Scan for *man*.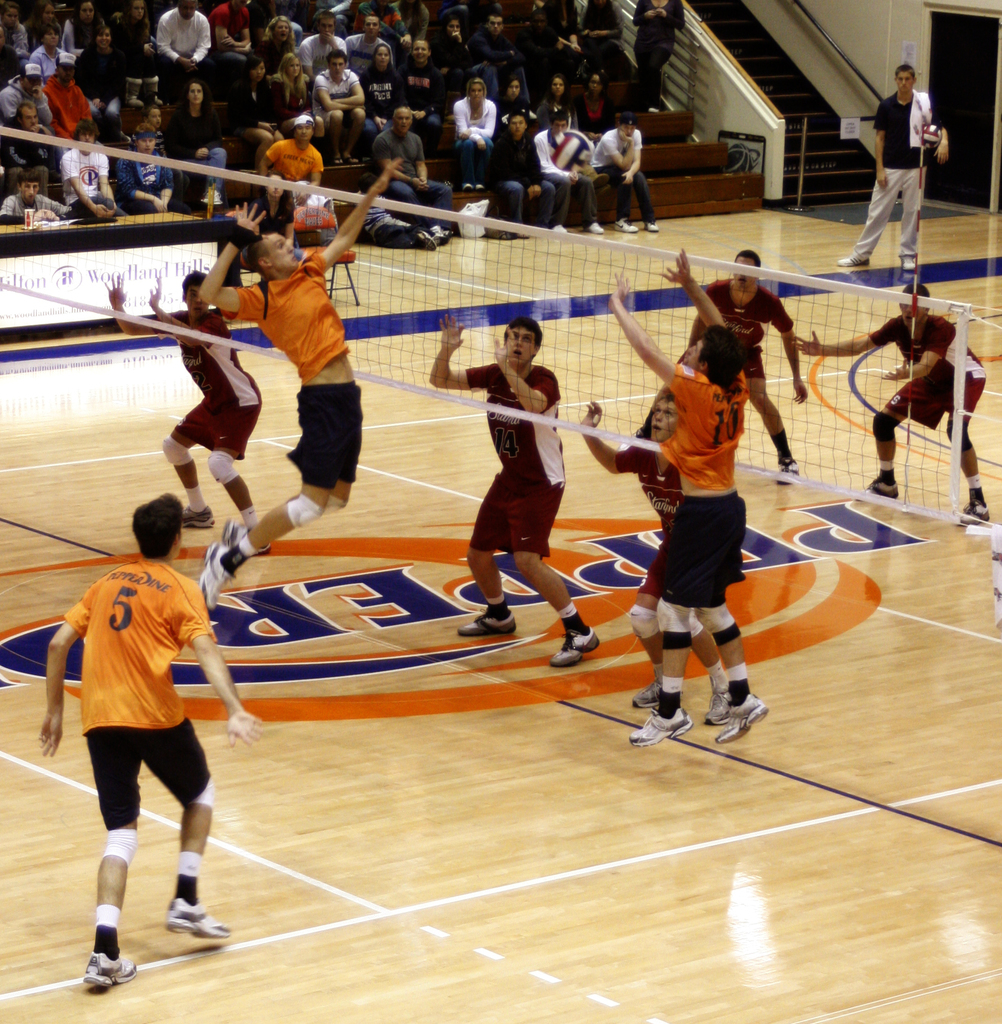
Scan result: <region>492, 109, 557, 239</region>.
